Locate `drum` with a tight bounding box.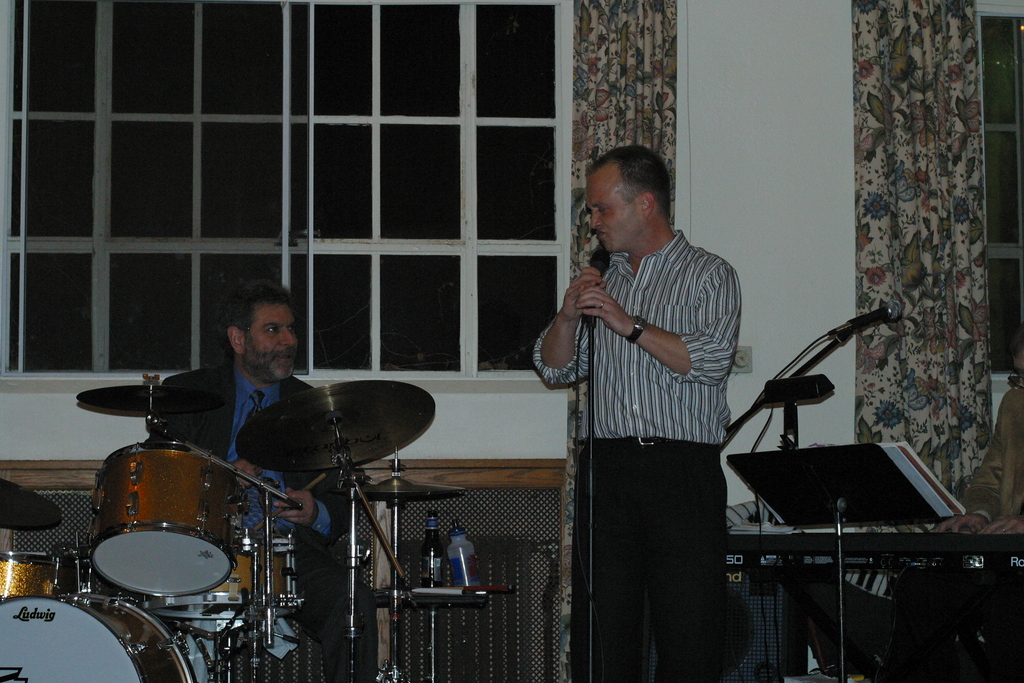
region(0, 552, 73, 601).
